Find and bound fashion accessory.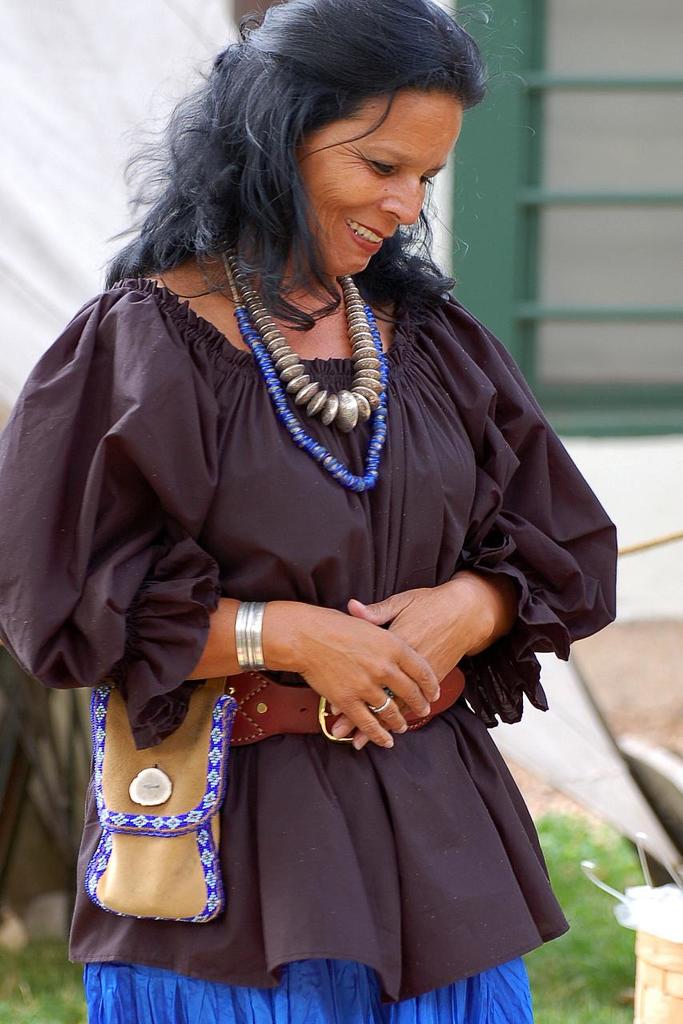
Bound: x1=76 y1=670 x2=465 y2=924.
